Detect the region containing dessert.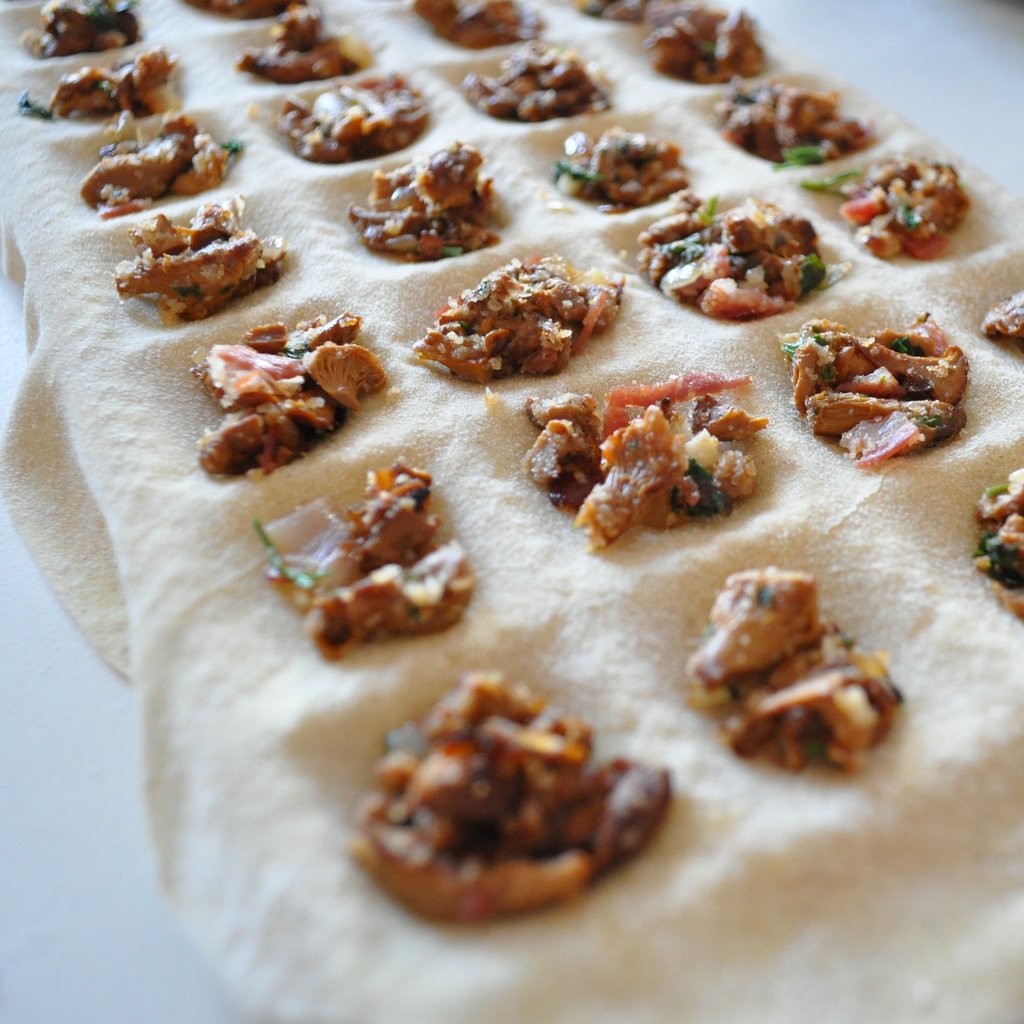
Rect(631, 188, 818, 316).
